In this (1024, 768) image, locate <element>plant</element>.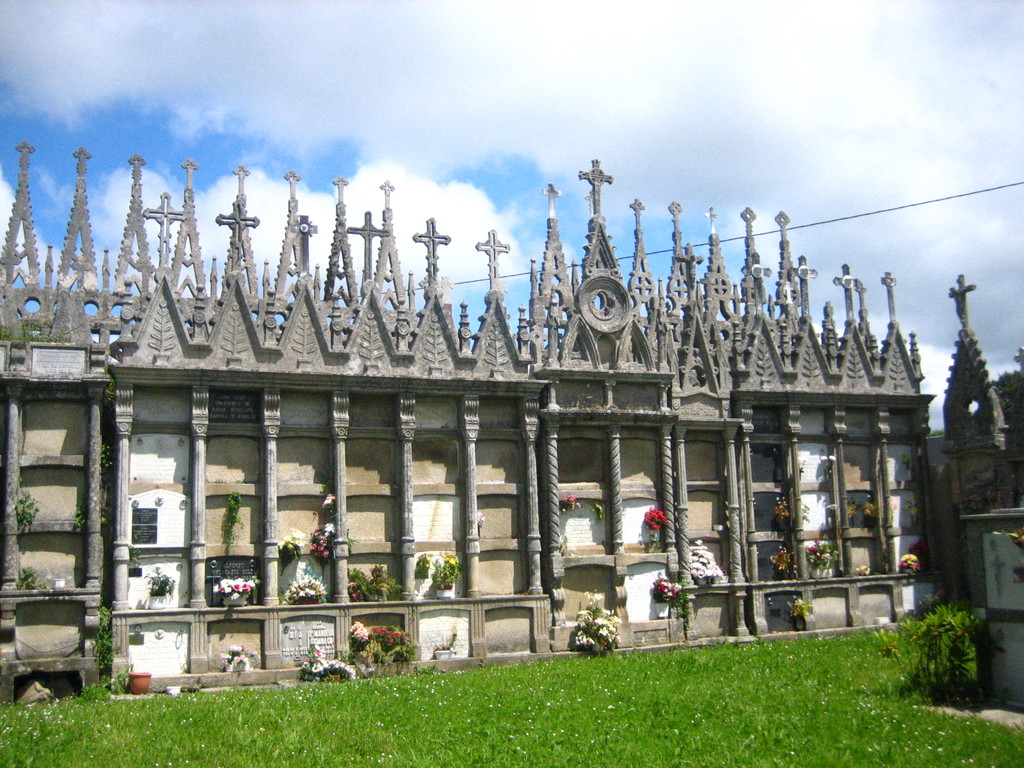
Bounding box: left=345, top=563, right=394, bottom=599.
